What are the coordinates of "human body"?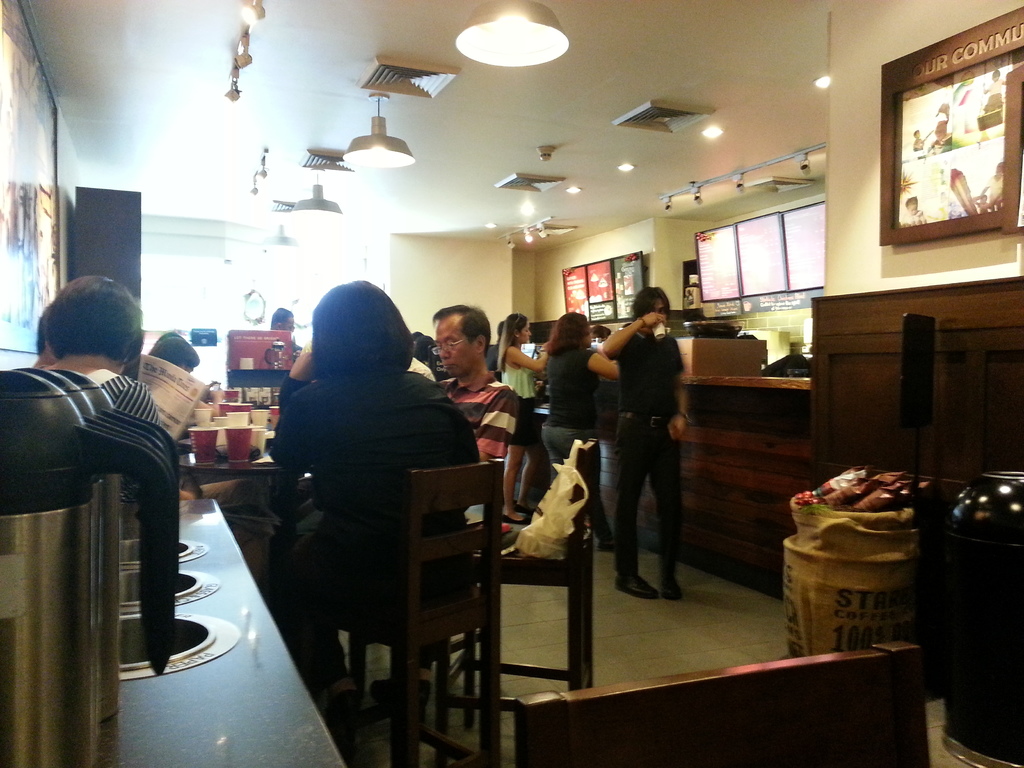
detection(493, 308, 552, 523).
